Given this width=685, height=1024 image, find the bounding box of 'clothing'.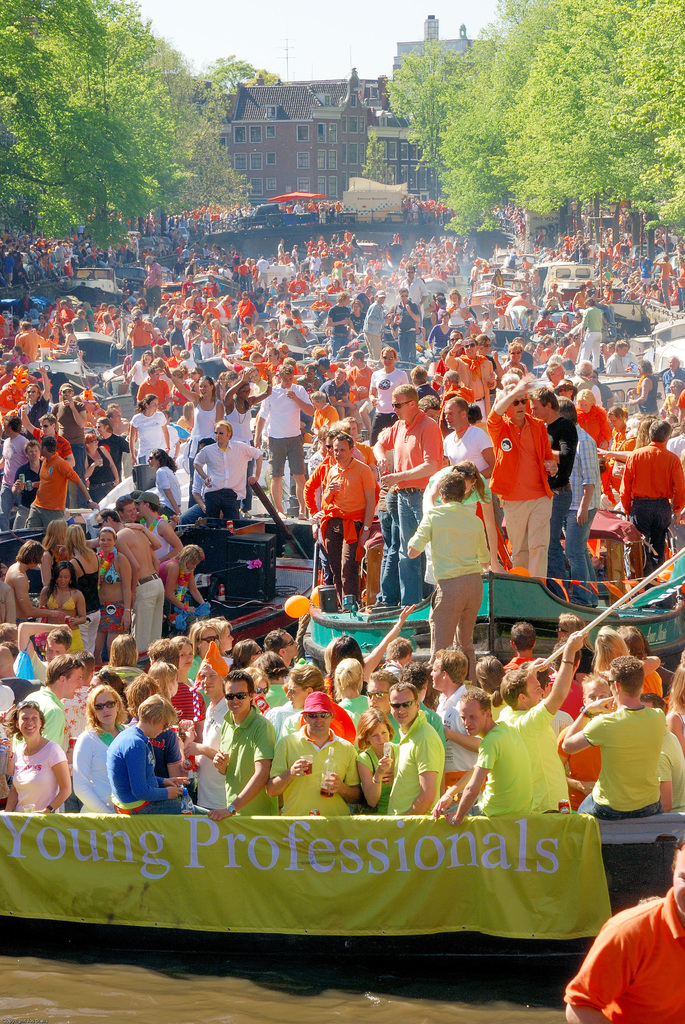
12:456:35:529.
